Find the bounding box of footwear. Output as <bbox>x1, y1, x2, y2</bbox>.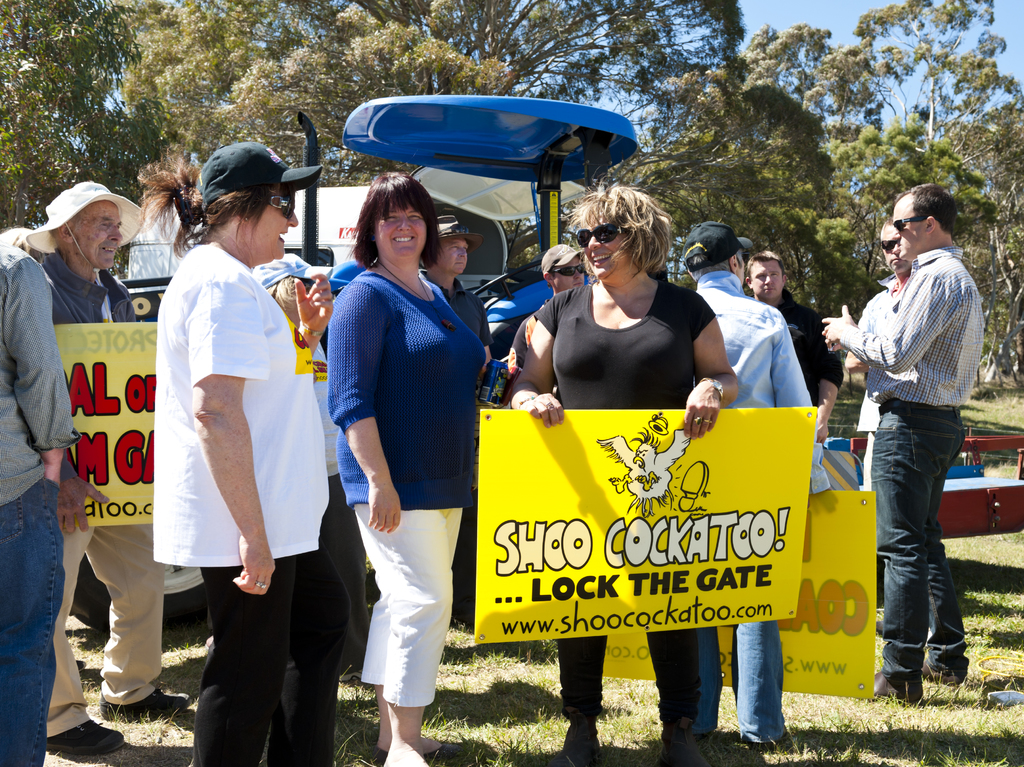
<bbox>557, 711, 598, 766</bbox>.
